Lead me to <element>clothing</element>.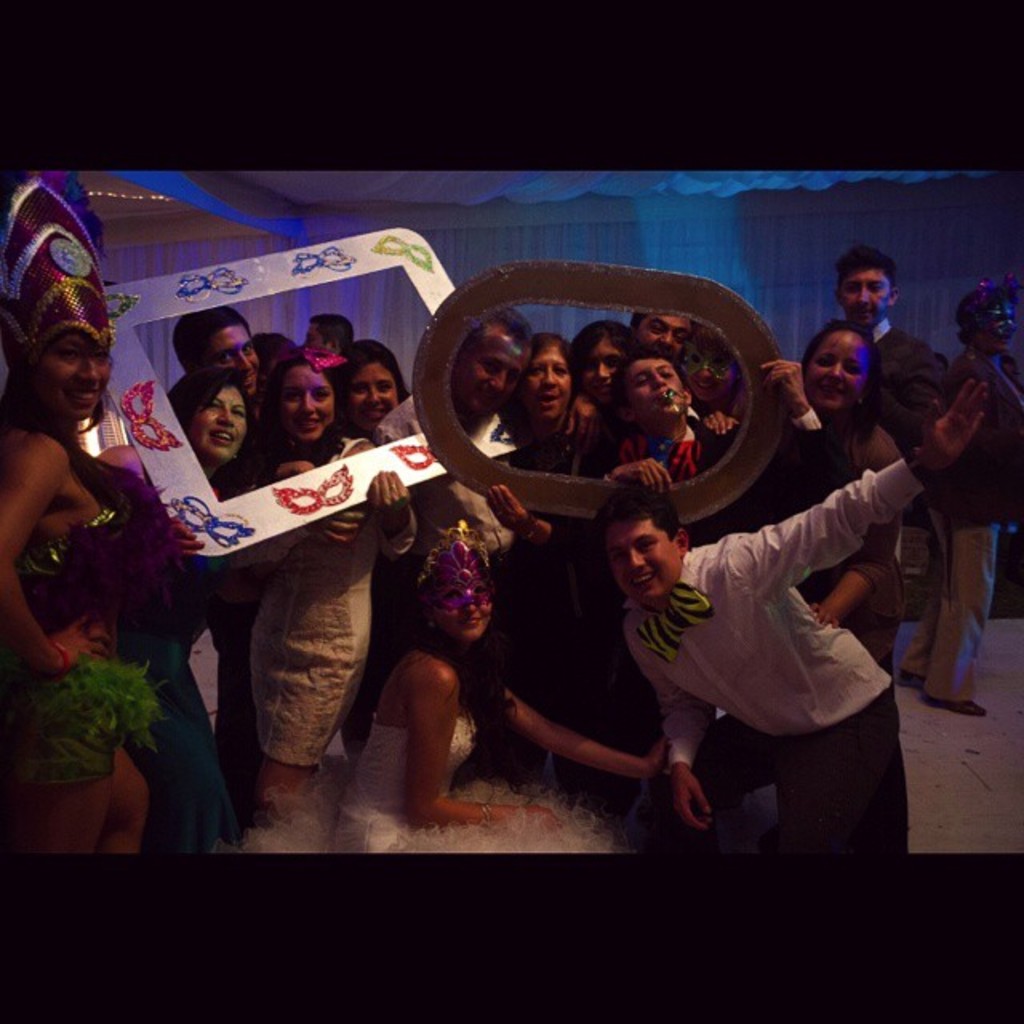
Lead to [821, 411, 901, 656].
